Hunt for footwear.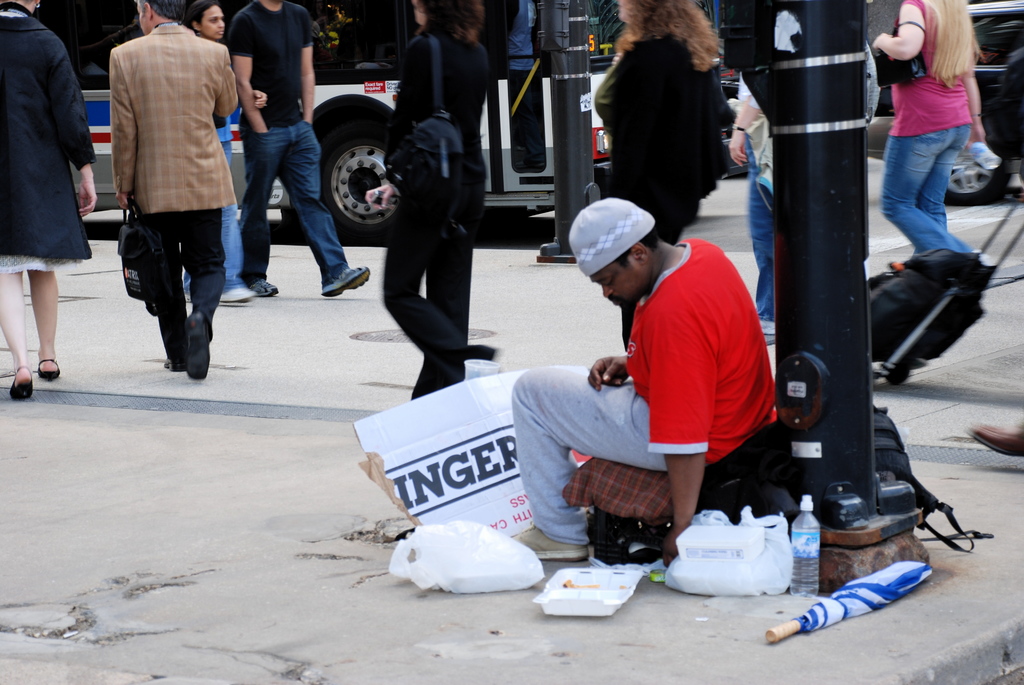
Hunted down at l=323, t=268, r=370, b=295.
